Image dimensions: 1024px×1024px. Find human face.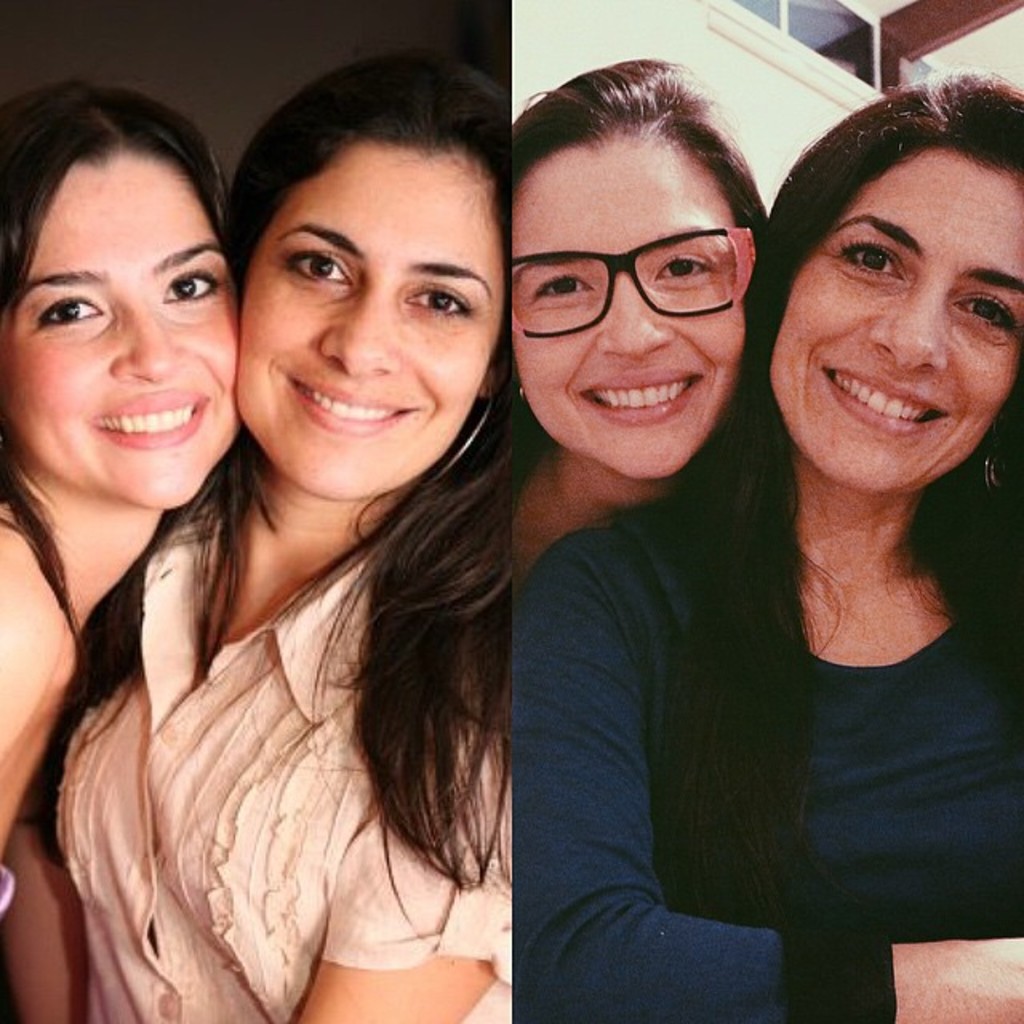
pyautogui.locateOnScreen(0, 146, 238, 510).
